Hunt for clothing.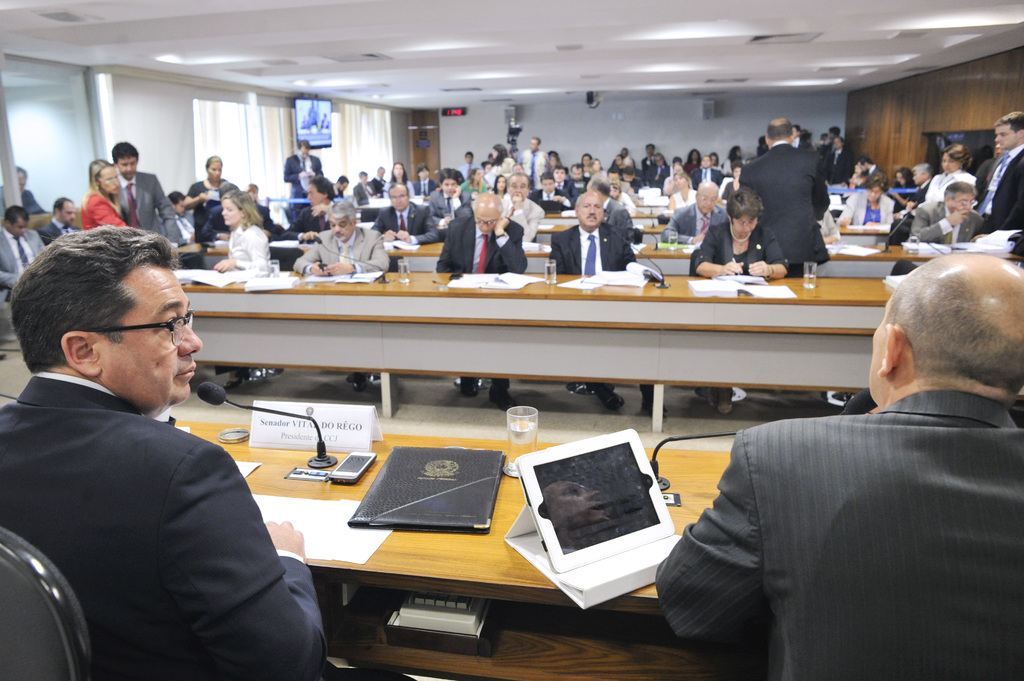
Hunted down at BBox(330, 182, 344, 200).
